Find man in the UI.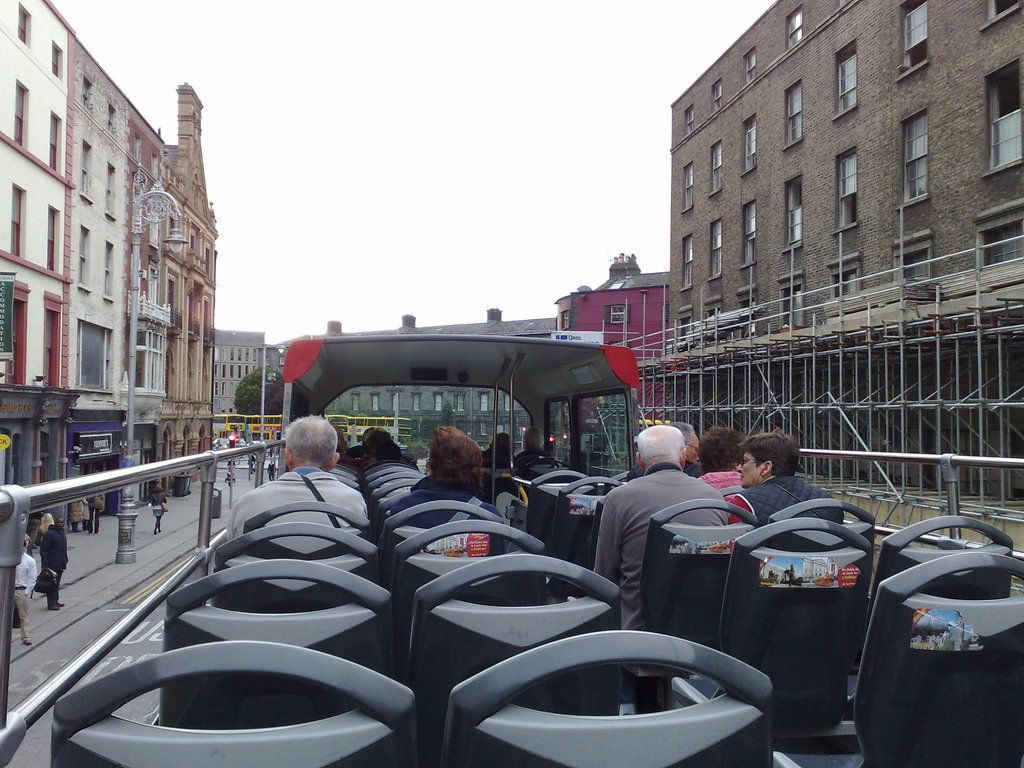
UI element at [left=13, top=541, right=36, bottom=644].
